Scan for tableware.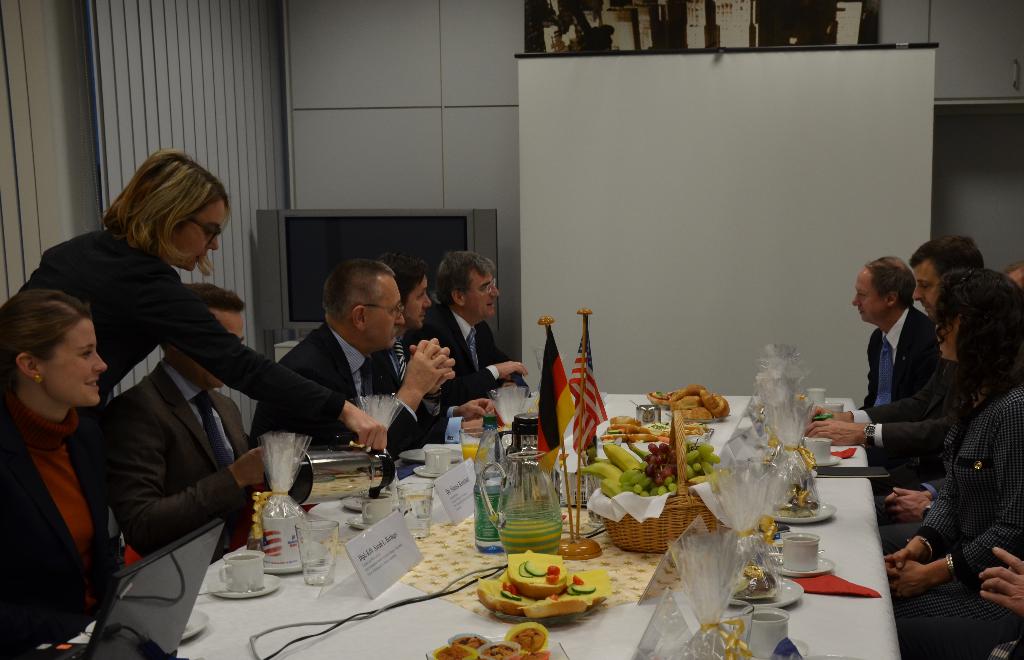
Scan result: (458,428,486,469).
